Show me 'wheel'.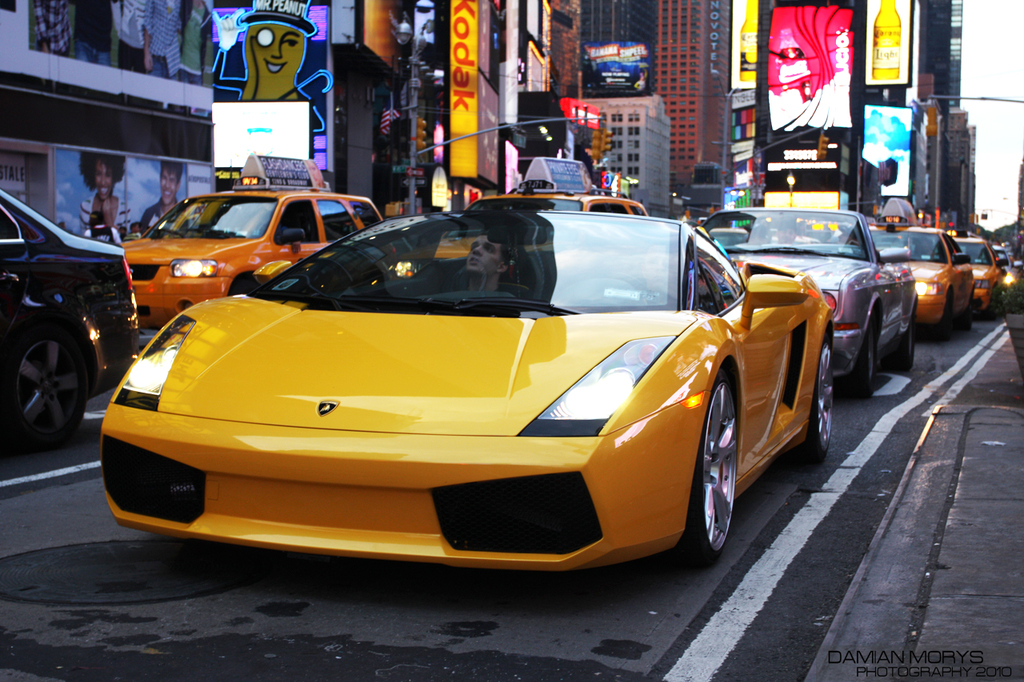
'wheel' is here: bbox=[887, 320, 916, 369].
